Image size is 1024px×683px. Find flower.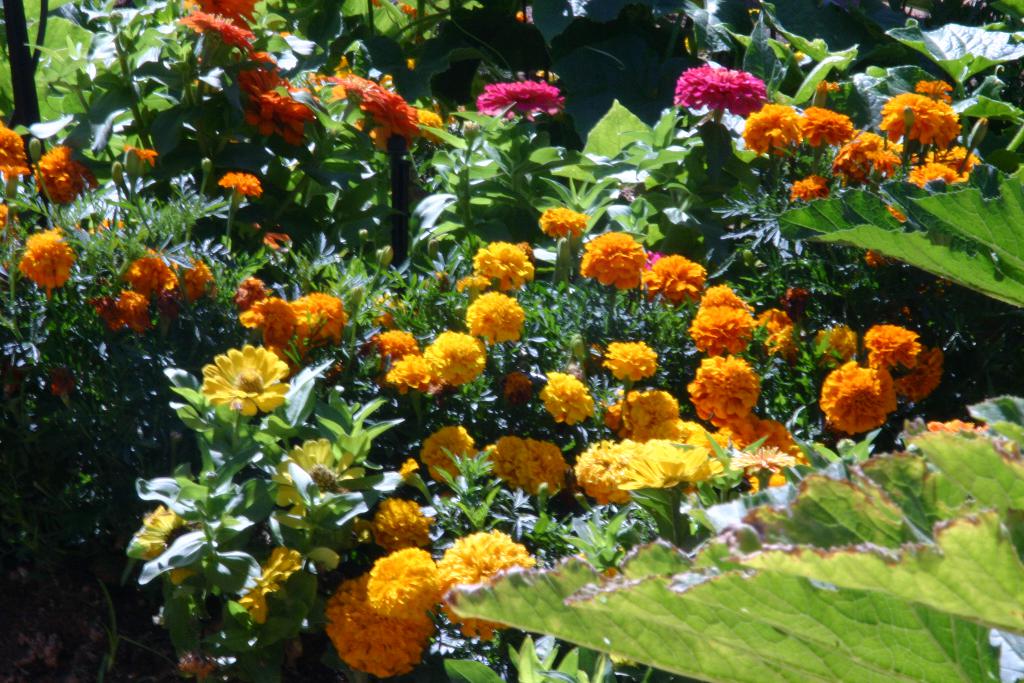
{"left": 812, "top": 322, "right": 856, "bottom": 372}.
